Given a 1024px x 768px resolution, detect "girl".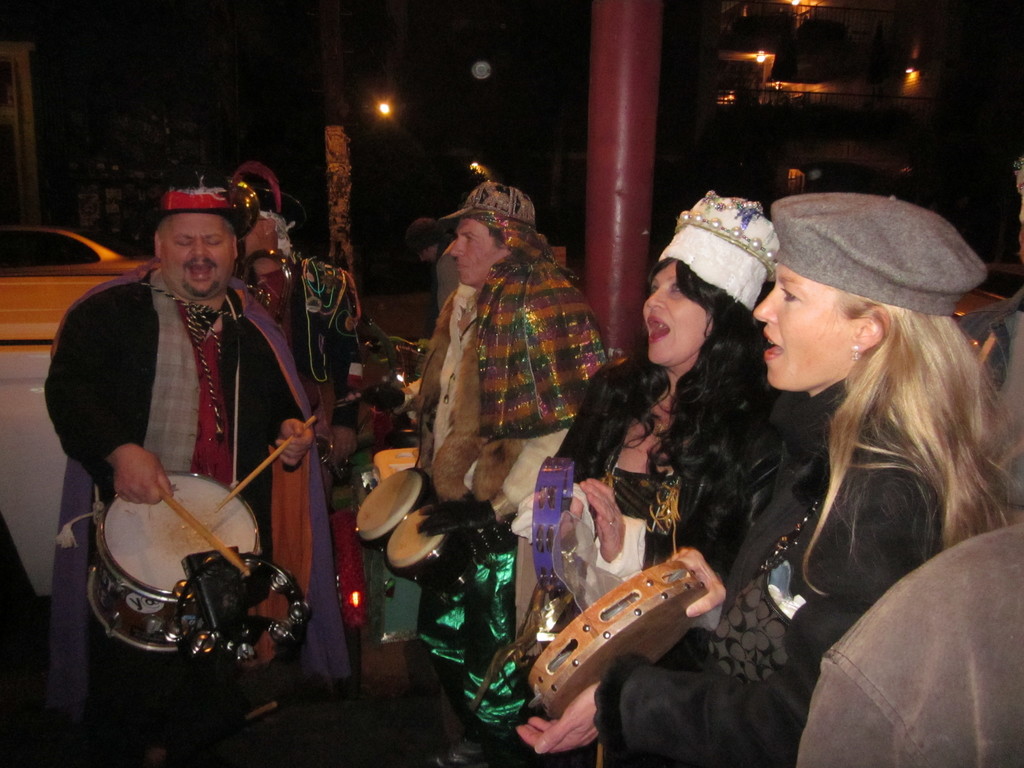
l=610, t=191, r=975, b=767.
